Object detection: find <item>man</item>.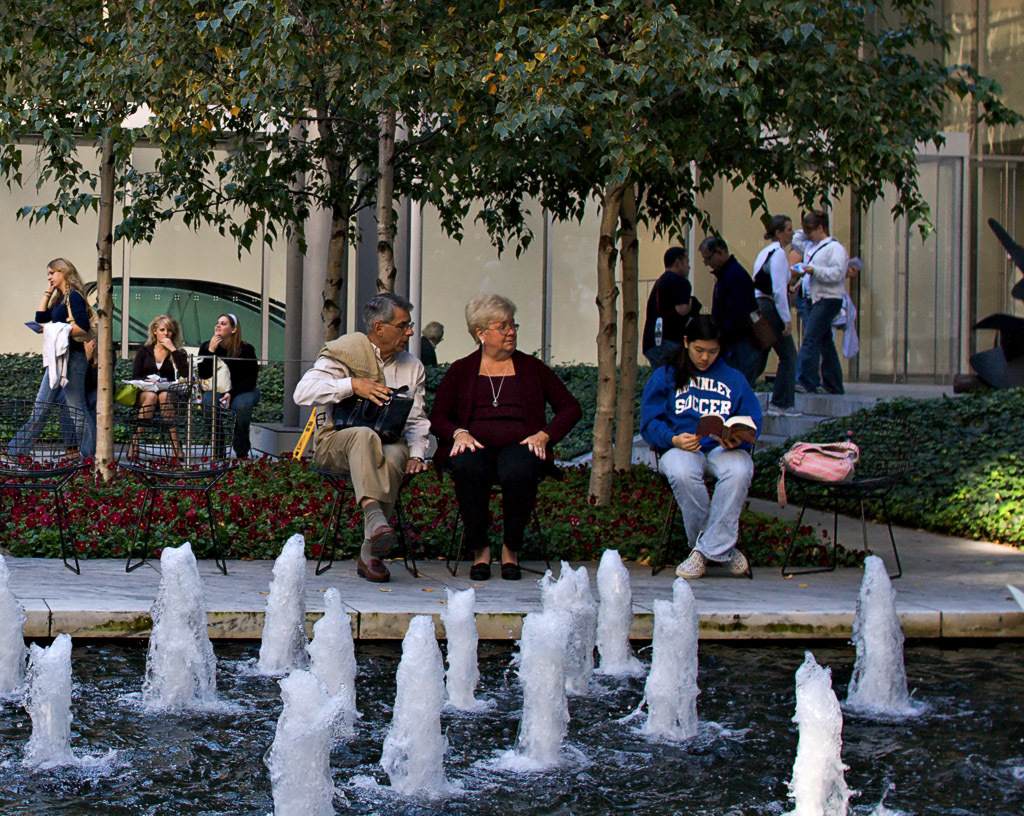
639, 245, 702, 369.
